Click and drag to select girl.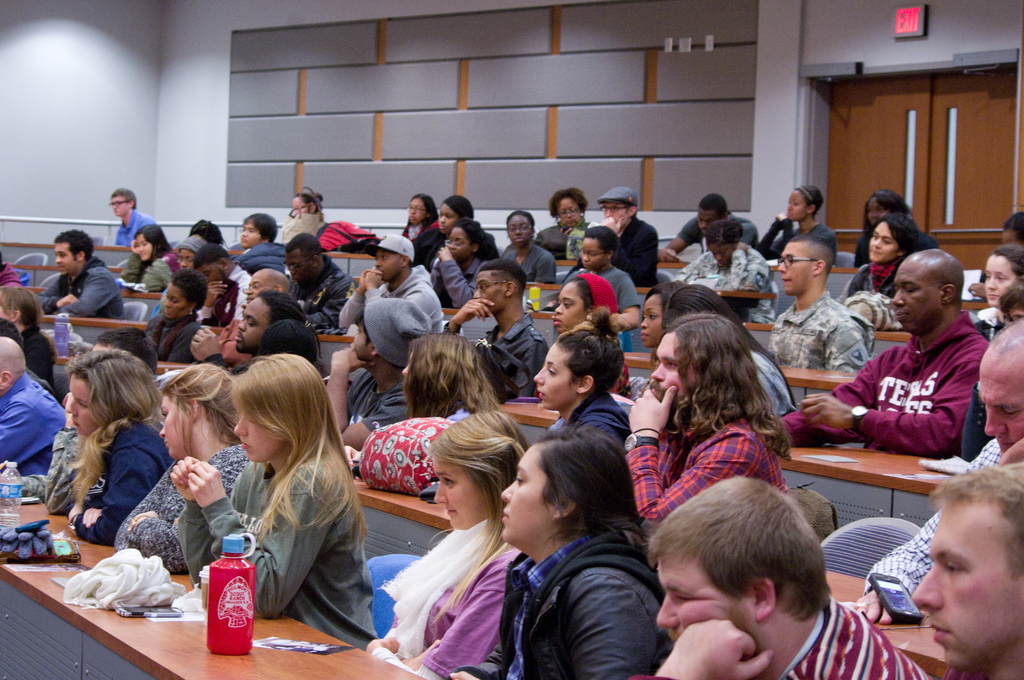
Selection: 639,280,689,371.
